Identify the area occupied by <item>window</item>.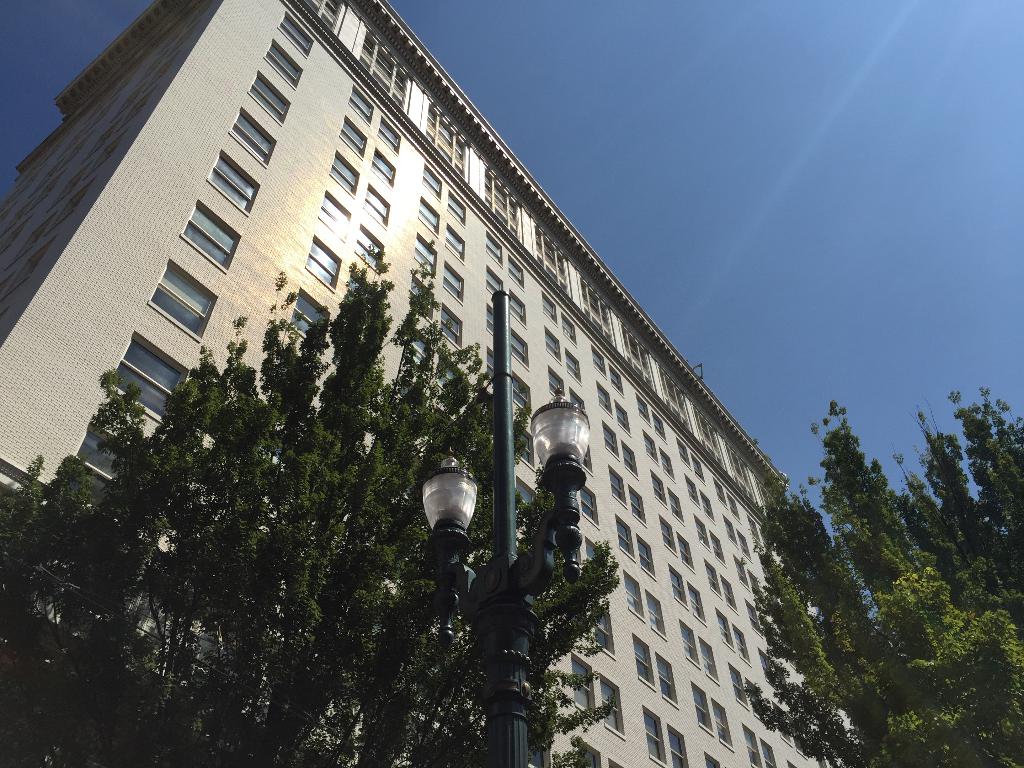
Area: [left=616, top=399, right=638, bottom=436].
